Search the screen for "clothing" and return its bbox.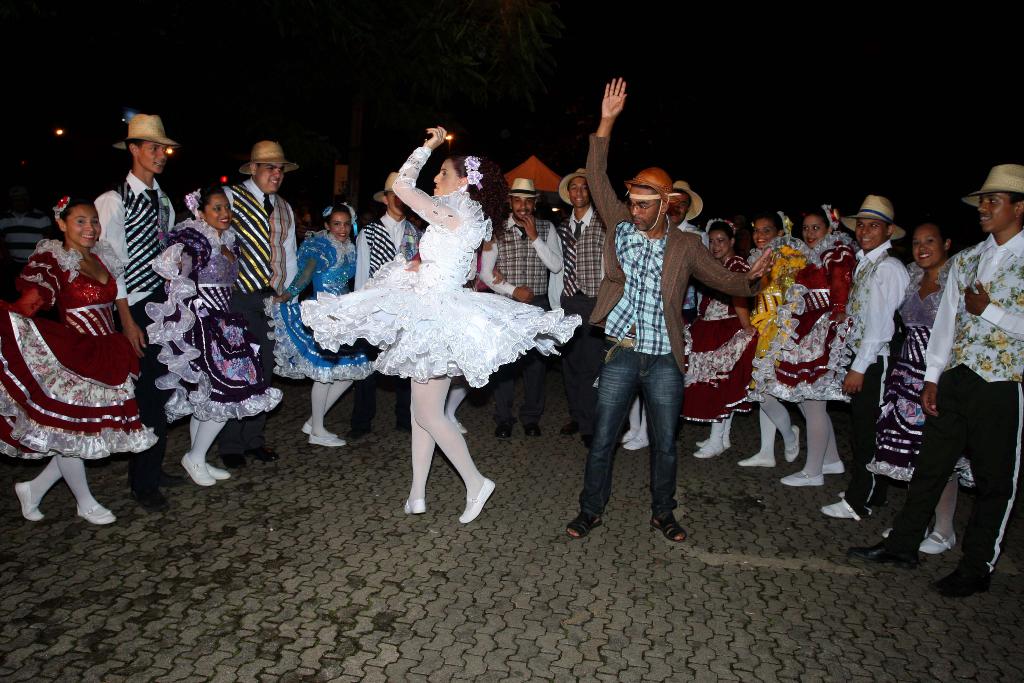
Found: x1=538 y1=208 x2=609 y2=420.
